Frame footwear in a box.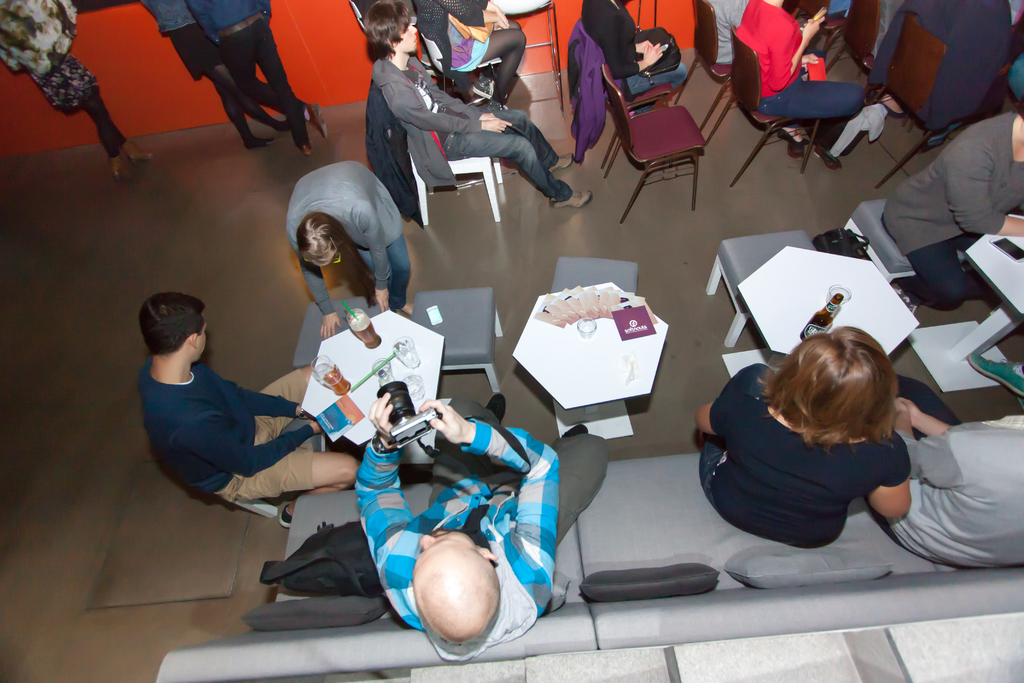
left=276, top=505, right=295, bottom=529.
